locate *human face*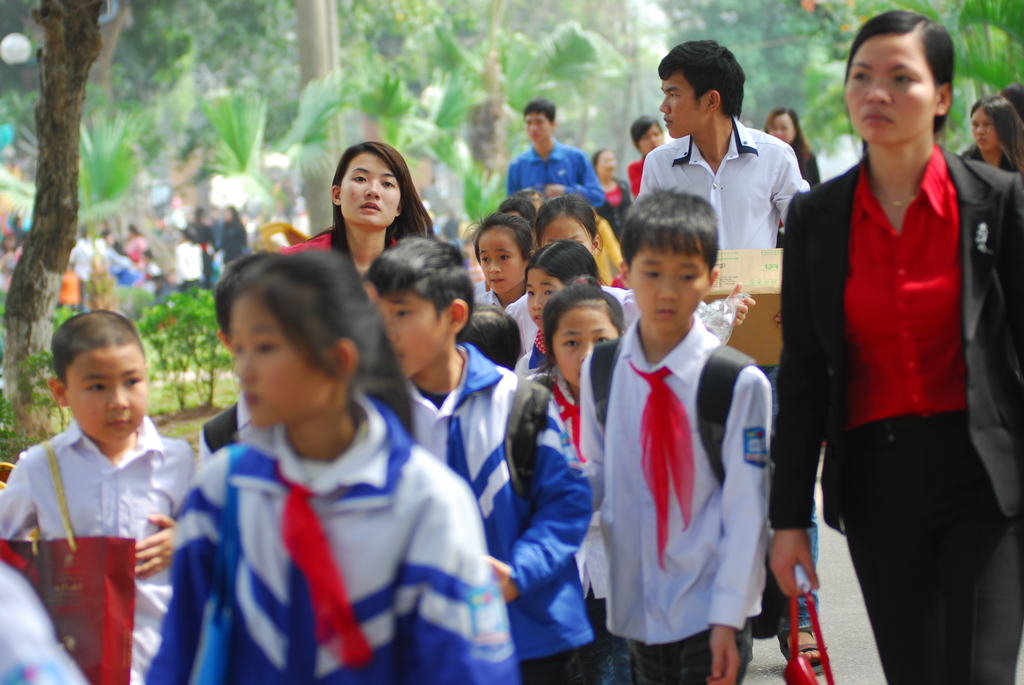
542/220/593/251
